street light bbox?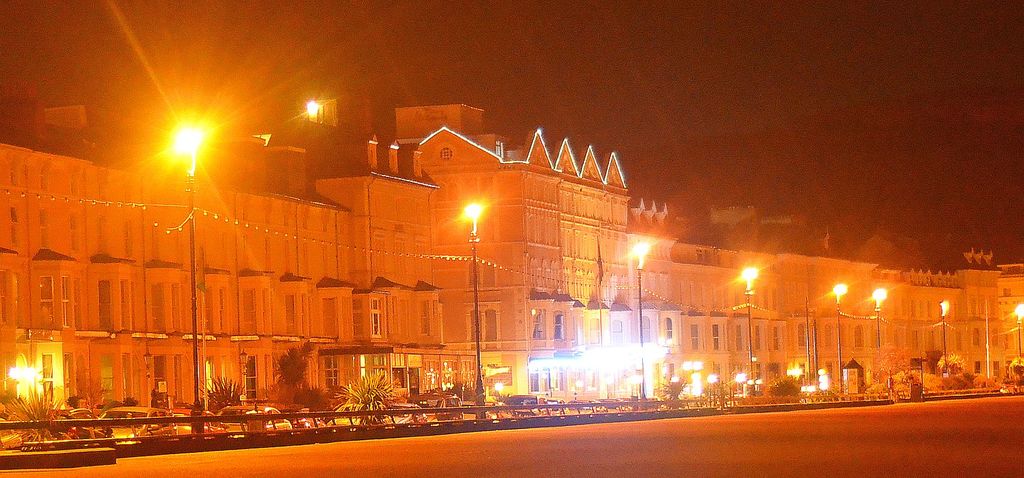
BBox(1008, 302, 1023, 358)
